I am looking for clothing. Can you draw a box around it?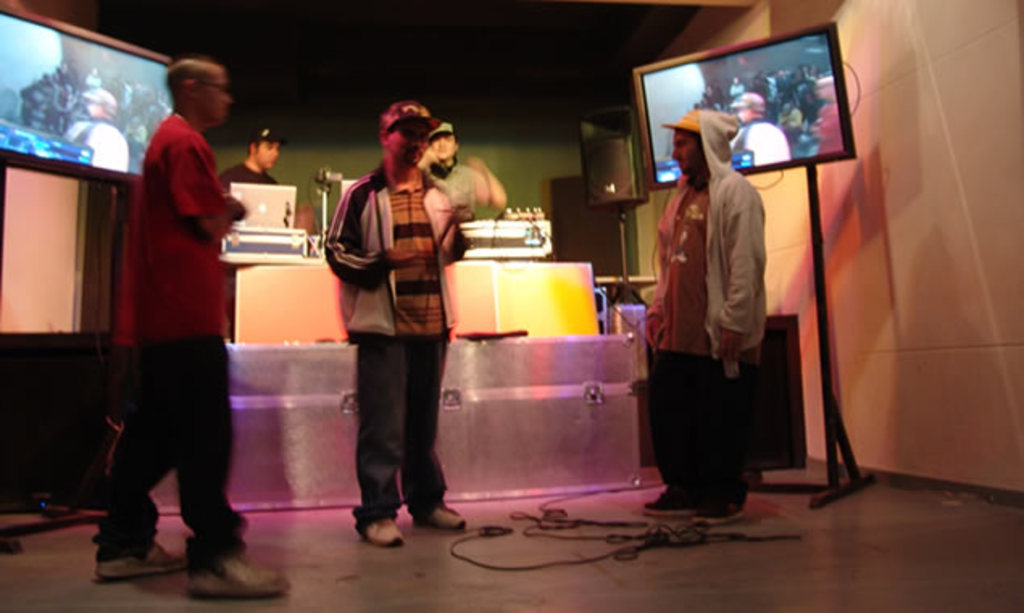
Sure, the bounding box is [left=211, top=161, right=284, bottom=202].
